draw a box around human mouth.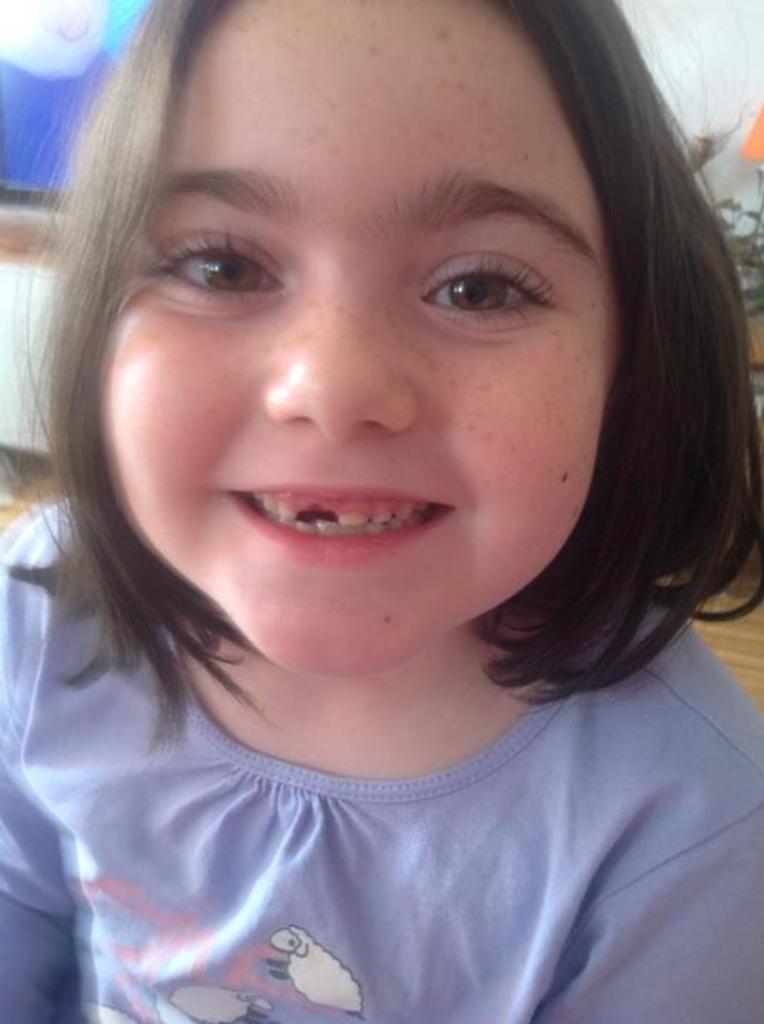
228, 494, 461, 558.
